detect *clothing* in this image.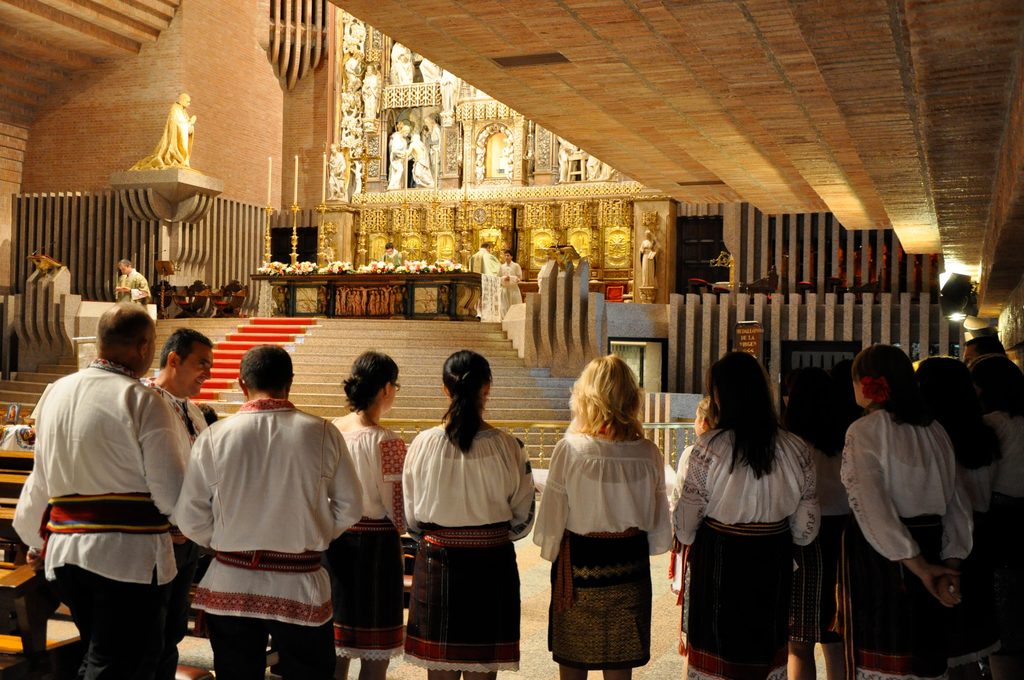
Detection: 834,414,975,679.
